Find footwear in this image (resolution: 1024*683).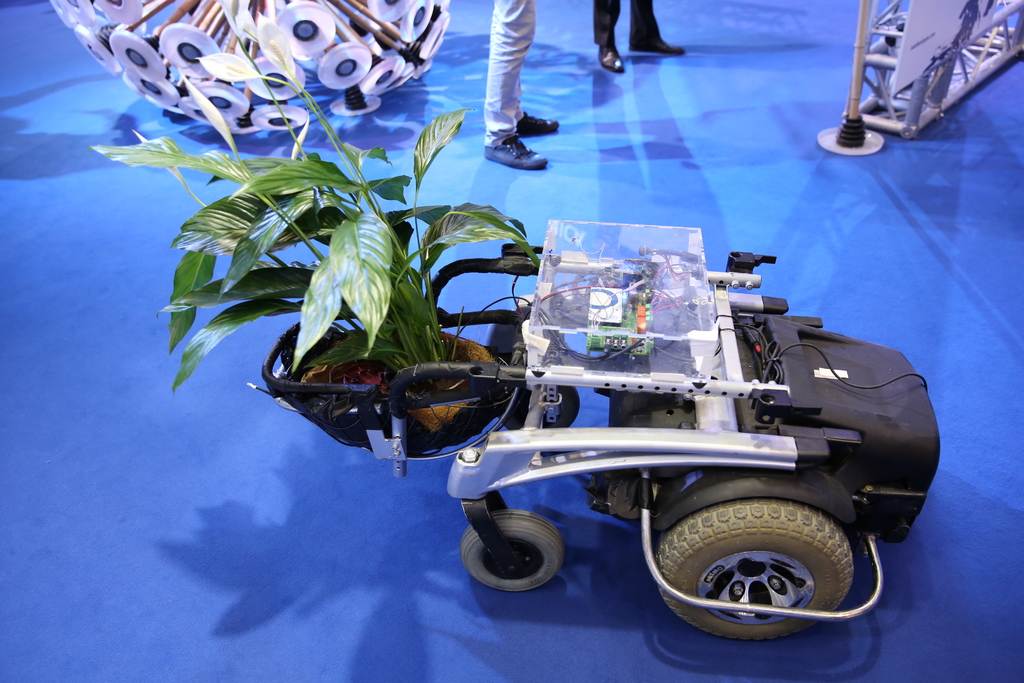
l=596, t=44, r=629, b=70.
